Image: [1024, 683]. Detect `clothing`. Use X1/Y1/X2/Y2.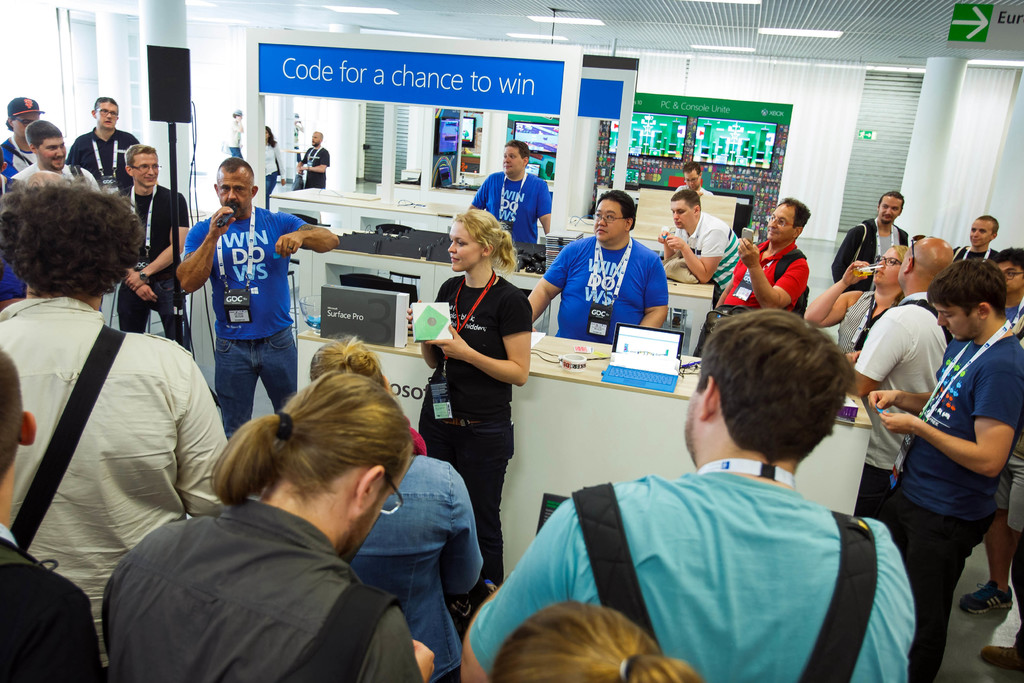
262/138/283/207.
